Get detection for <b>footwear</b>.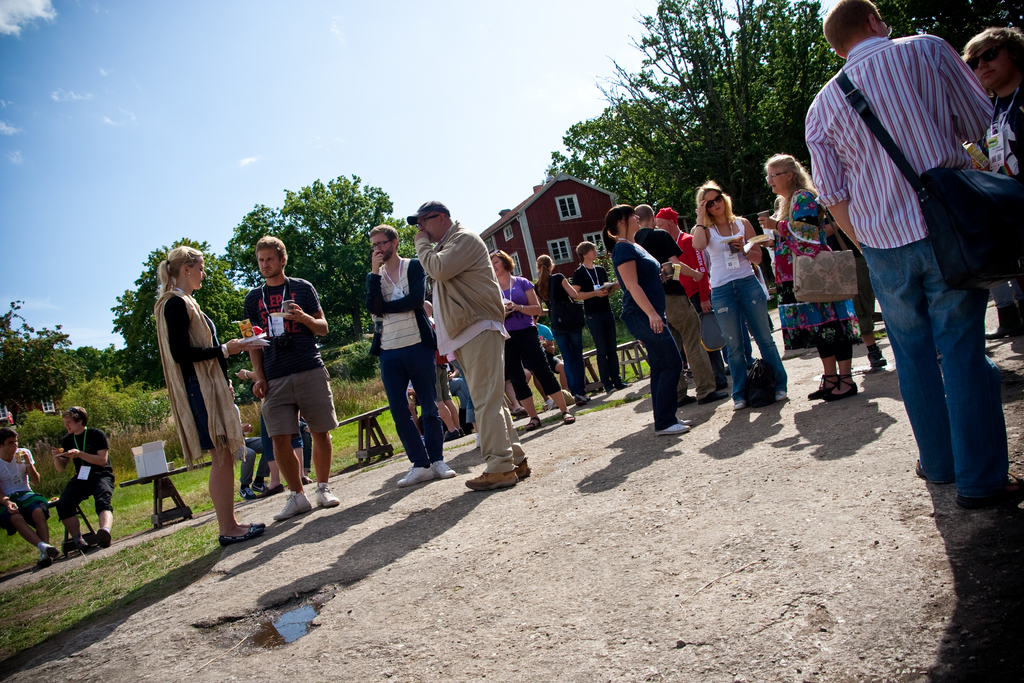
Detection: 38:557:54:566.
